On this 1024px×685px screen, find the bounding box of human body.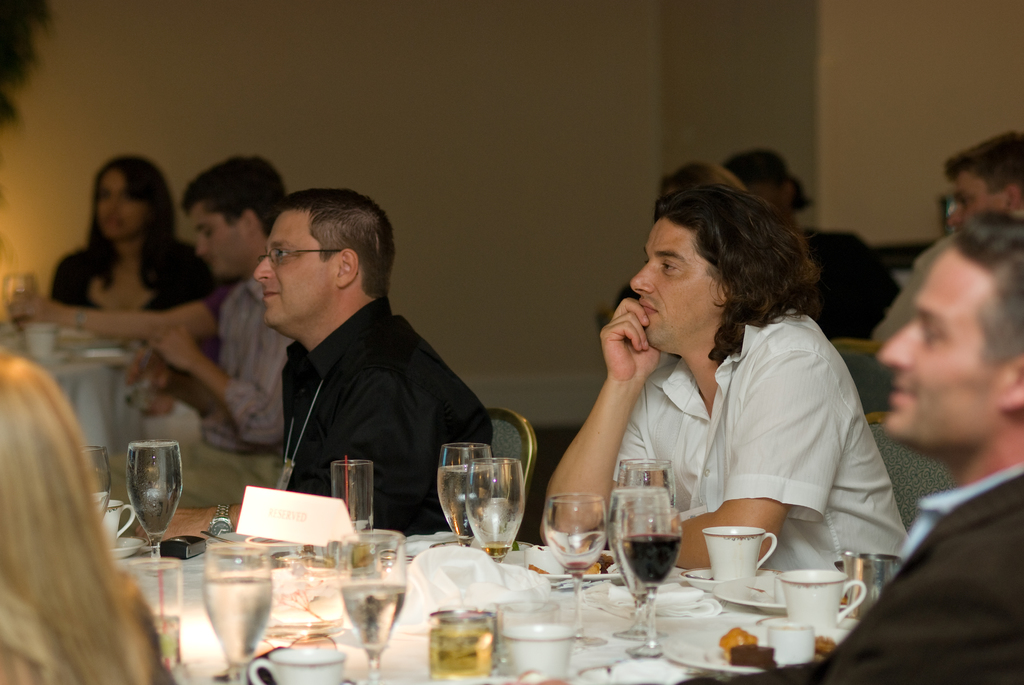
Bounding box: (left=732, top=214, right=1023, bottom=684).
